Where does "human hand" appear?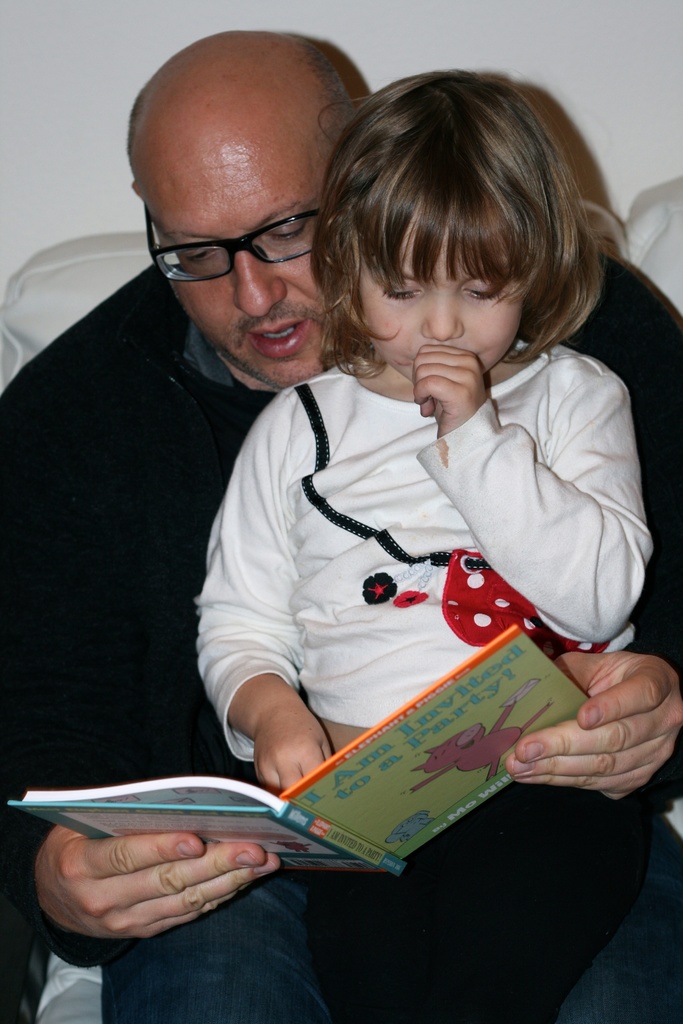
Appears at l=409, t=342, r=490, b=438.
